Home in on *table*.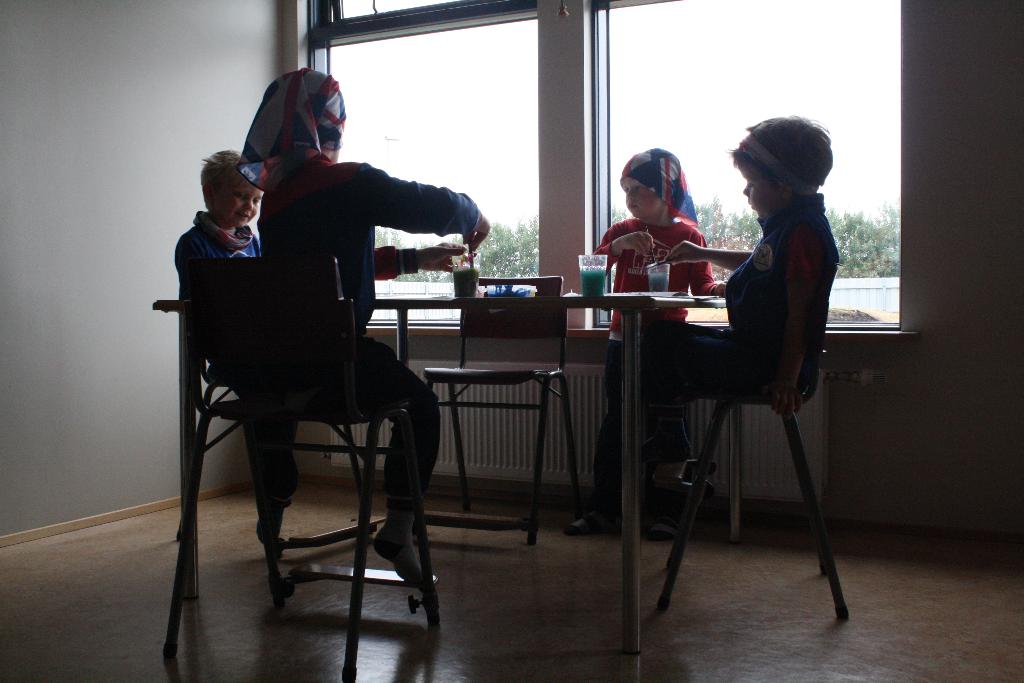
Homed in at Rect(128, 265, 709, 639).
